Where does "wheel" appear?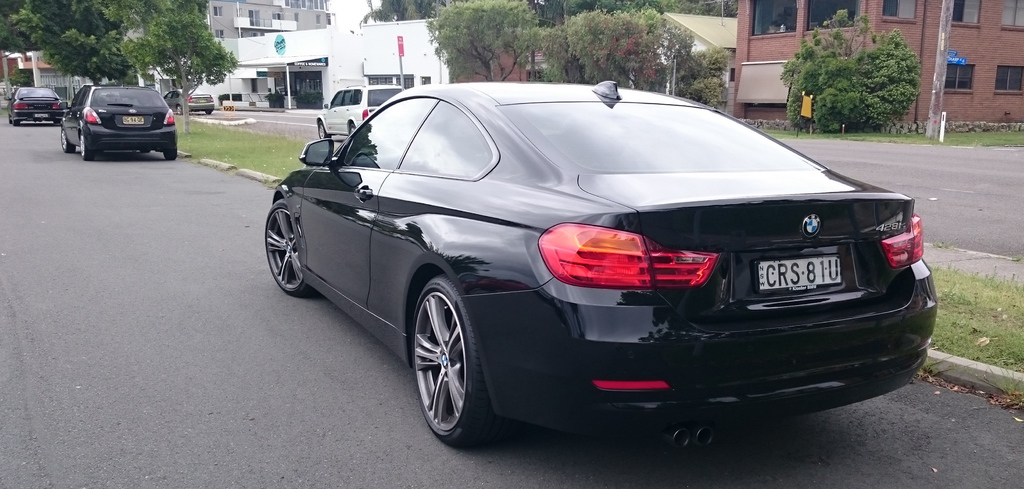
Appears at bbox=[253, 205, 305, 289].
